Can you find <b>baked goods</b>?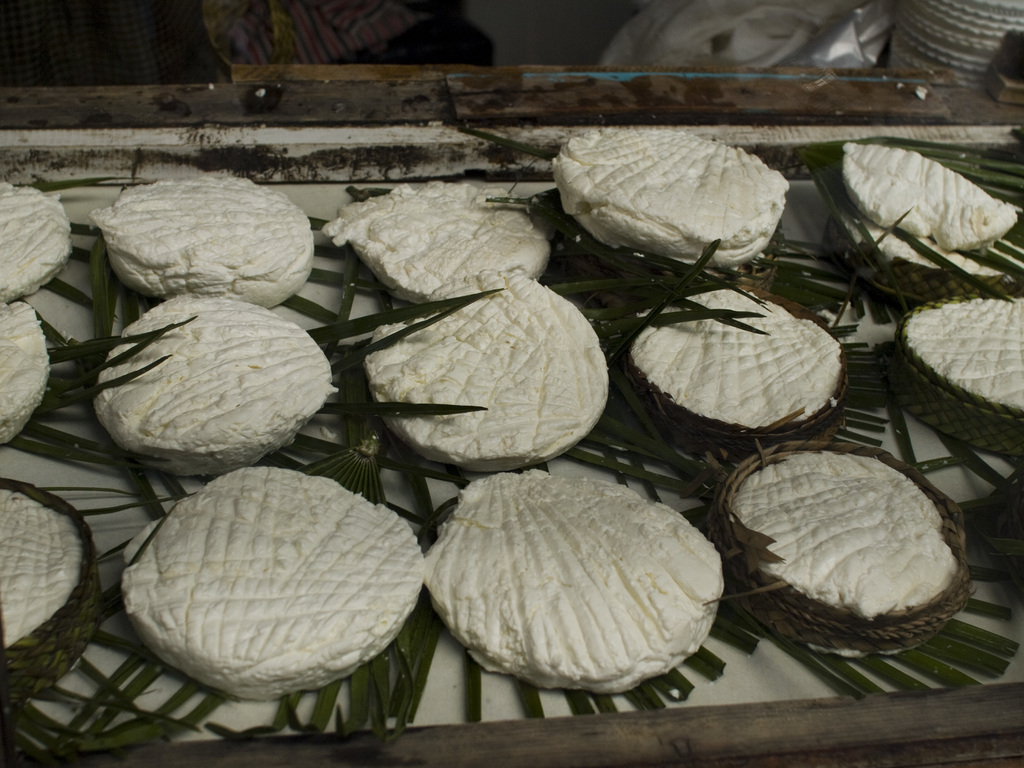
Yes, bounding box: 319,177,552,308.
